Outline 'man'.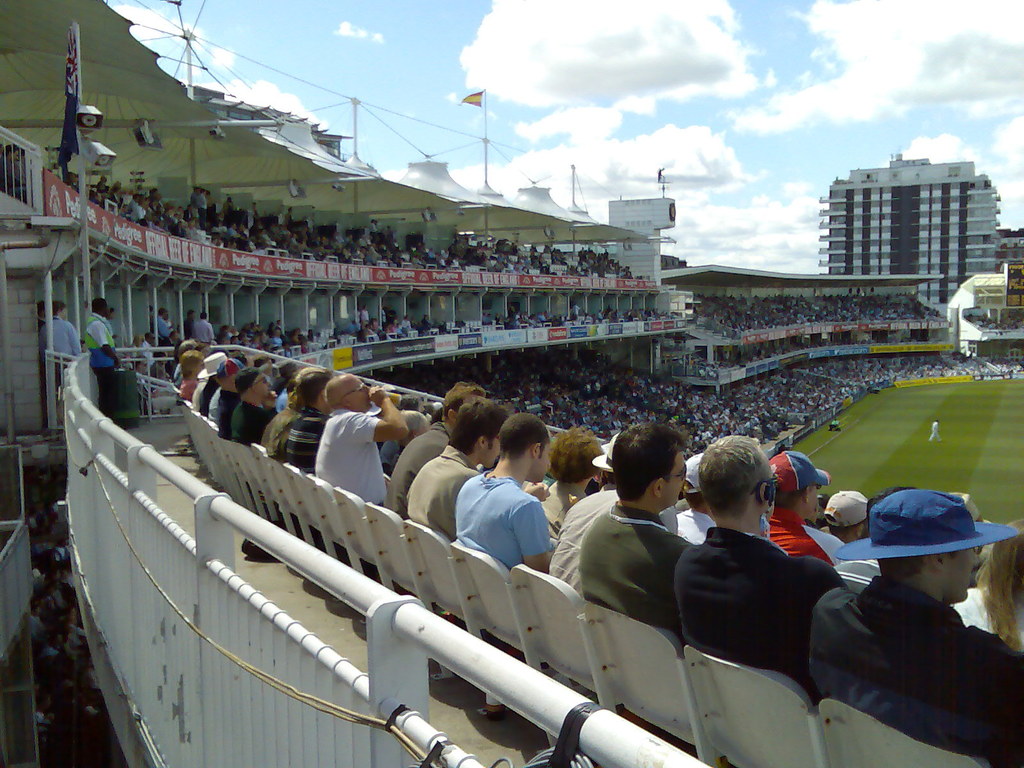
Outline: BBox(937, 492, 1005, 612).
